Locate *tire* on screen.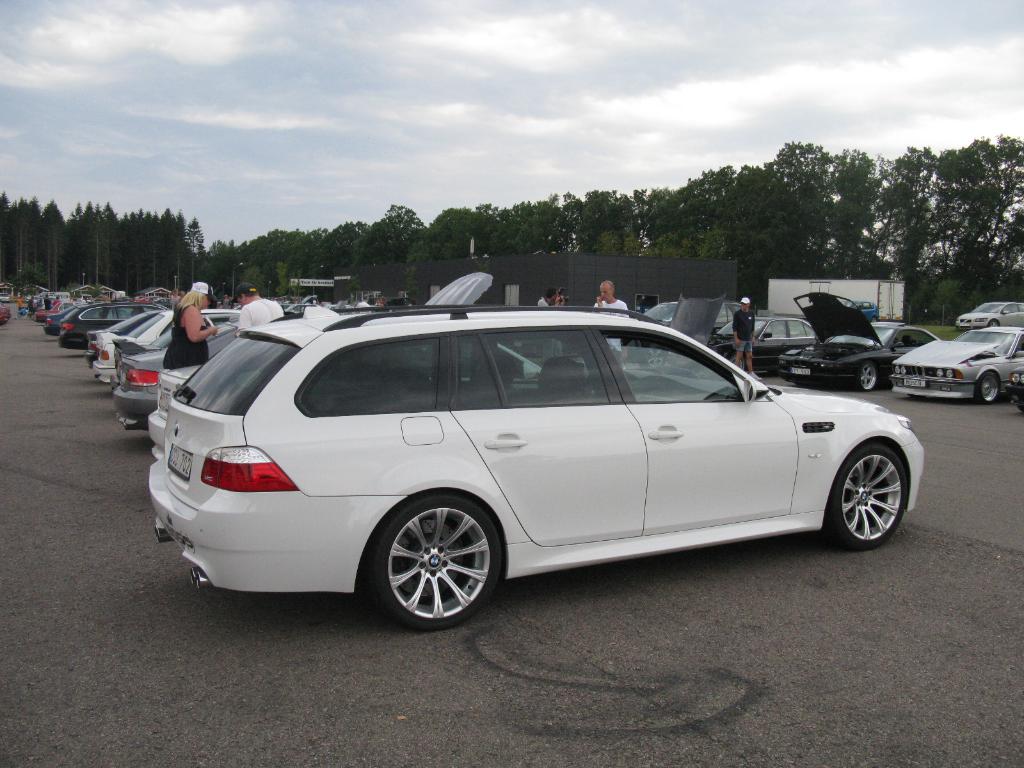
On screen at region(364, 487, 506, 628).
